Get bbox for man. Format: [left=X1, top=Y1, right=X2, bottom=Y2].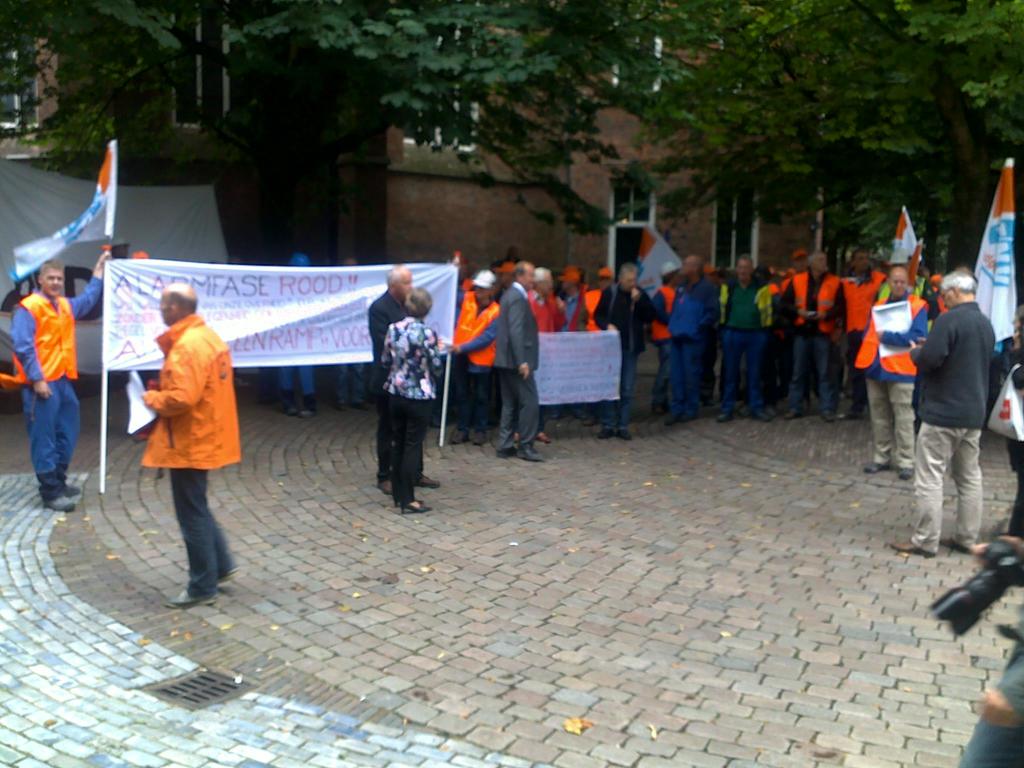
[left=854, top=260, right=916, bottom=477].
